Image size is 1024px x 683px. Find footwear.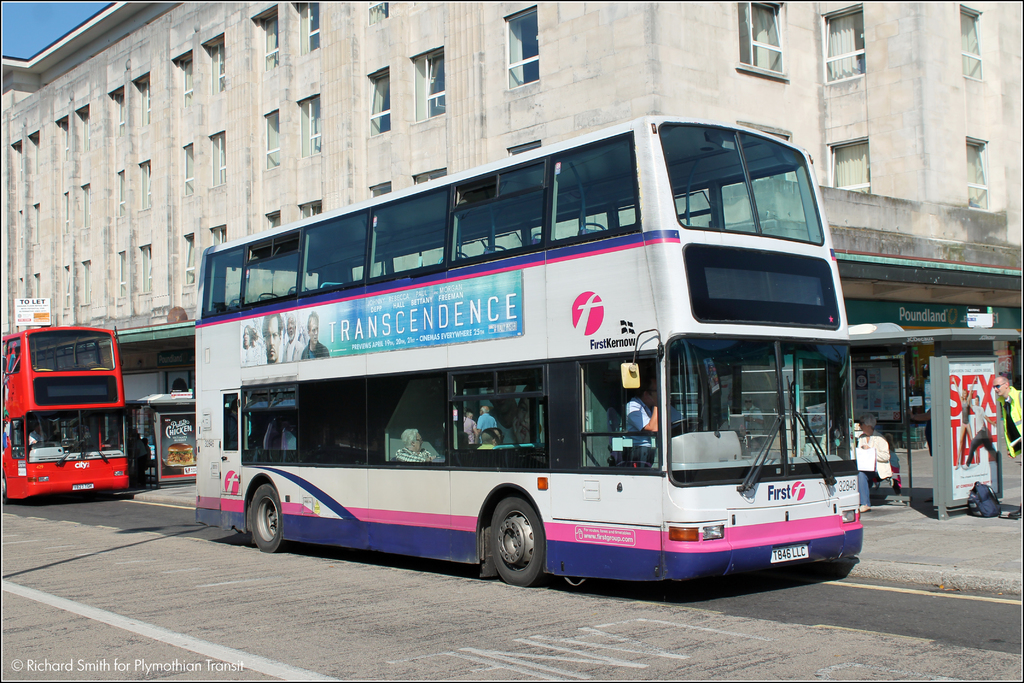
[859,504,870,513].
